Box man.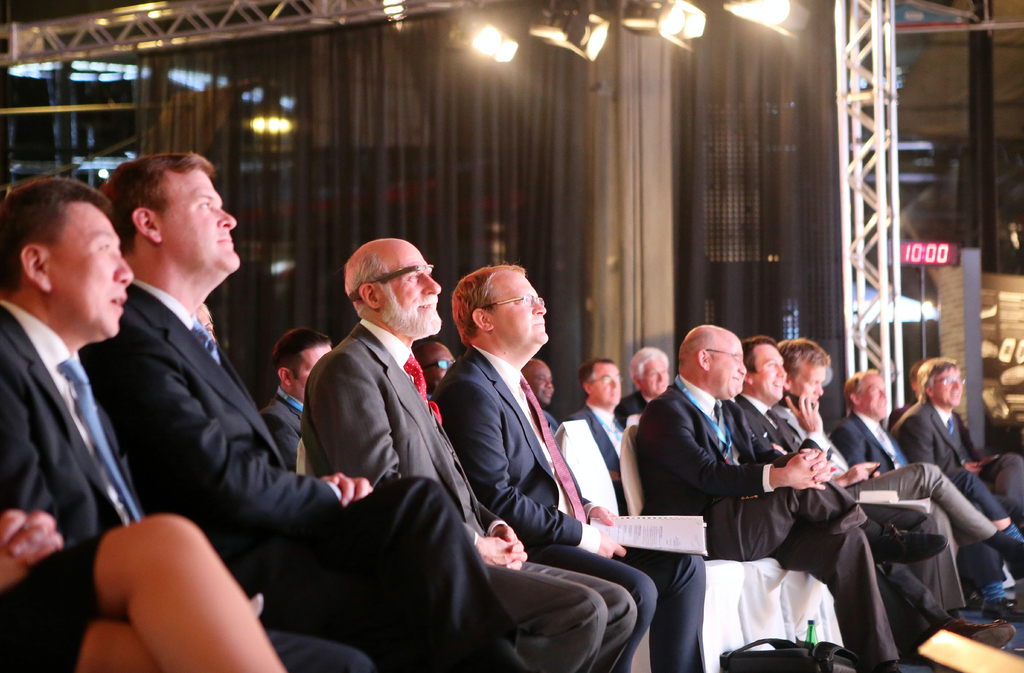
Rect(302, 236, 638, 672).
